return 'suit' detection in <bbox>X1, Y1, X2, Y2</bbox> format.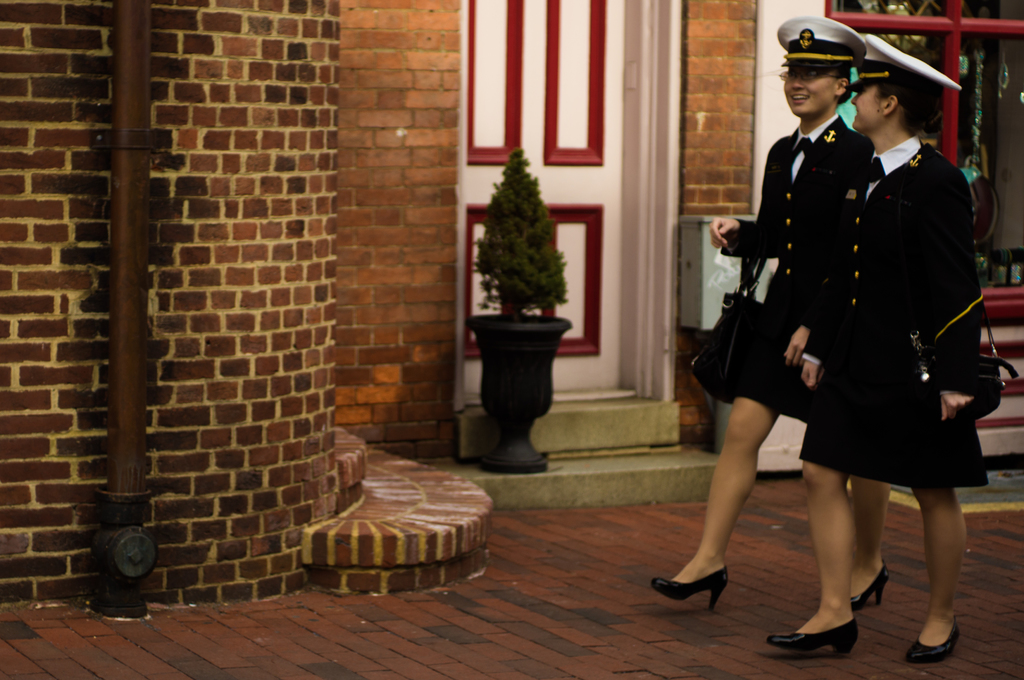
<bbox>723, 111, 872, 423</bbox>.
